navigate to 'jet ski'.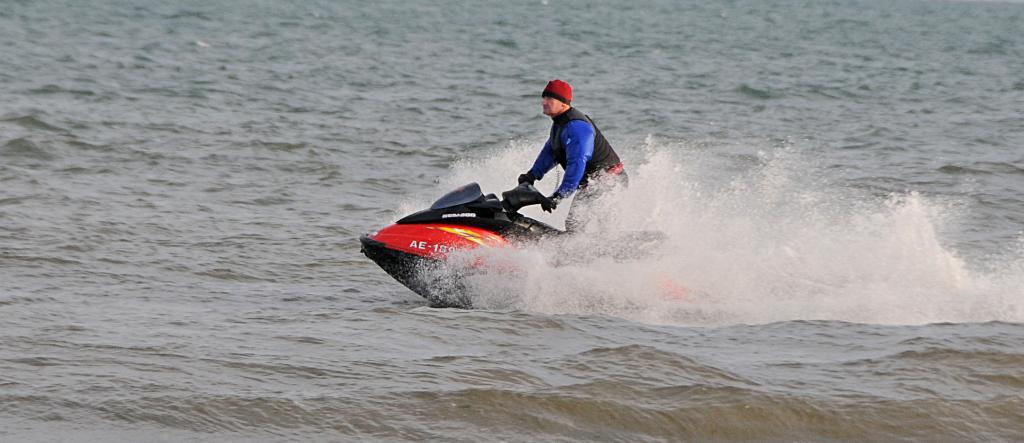
Navigation target: BBox(358, 178, 723, 307).
